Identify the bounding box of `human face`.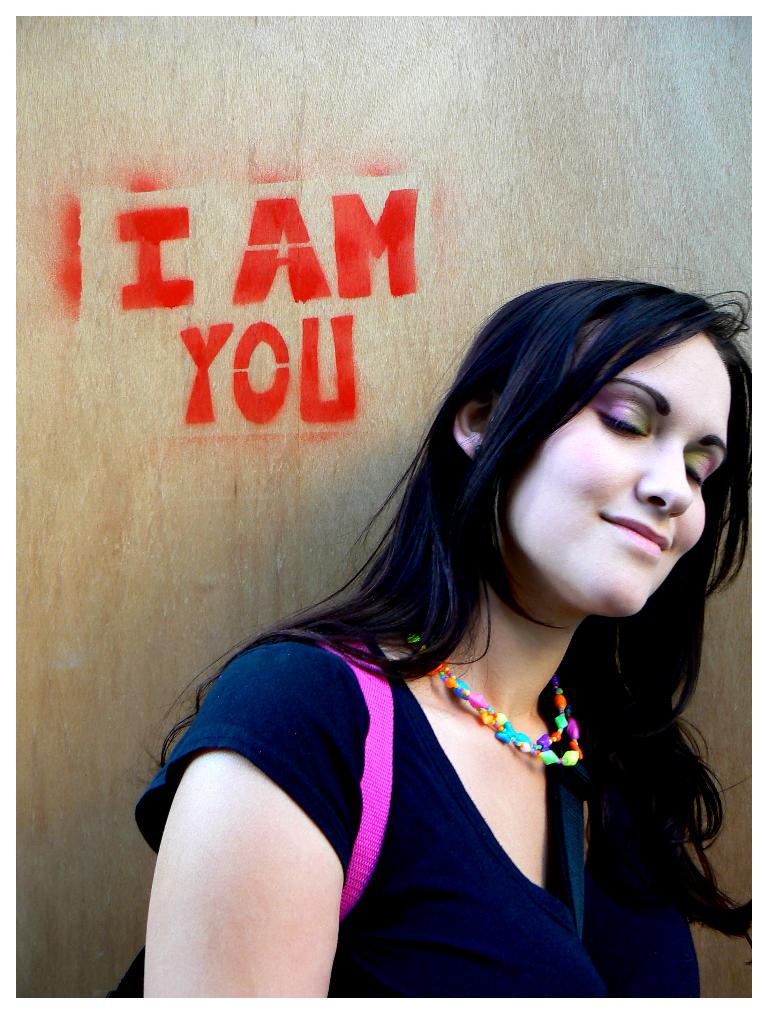
[507,327,736,611].
